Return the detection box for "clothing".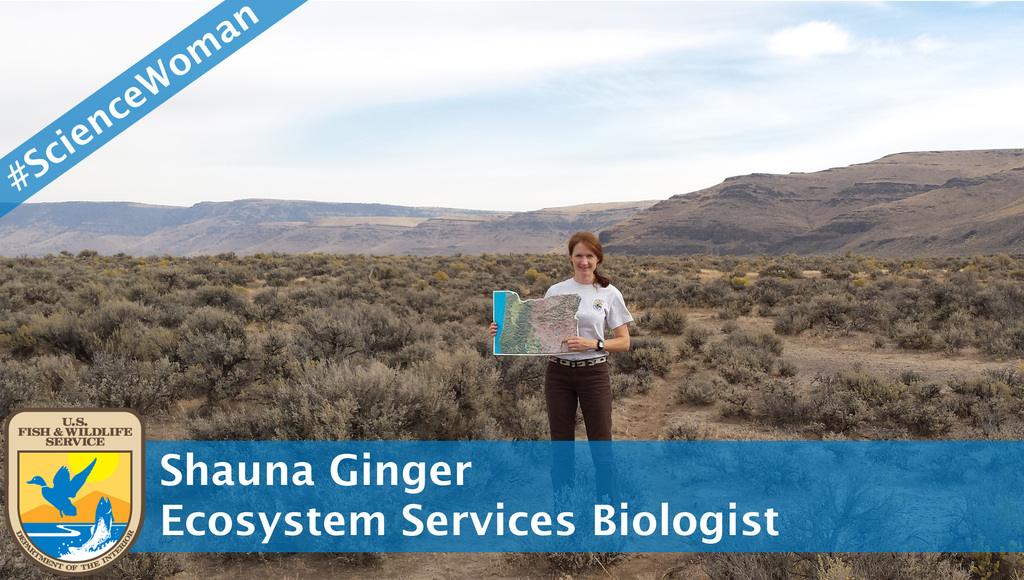
{"left": 545, "top": 276, "right": 635, "bottom": 522}.
